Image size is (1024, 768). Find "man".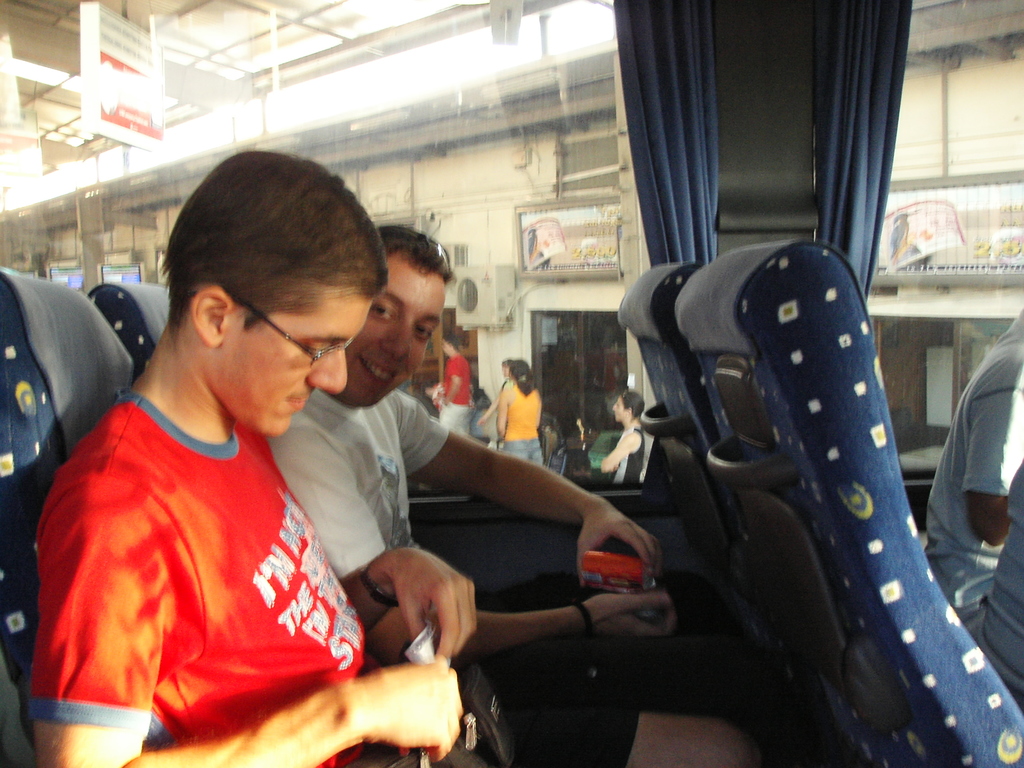
l=19, t=147, r=765, b=767.
